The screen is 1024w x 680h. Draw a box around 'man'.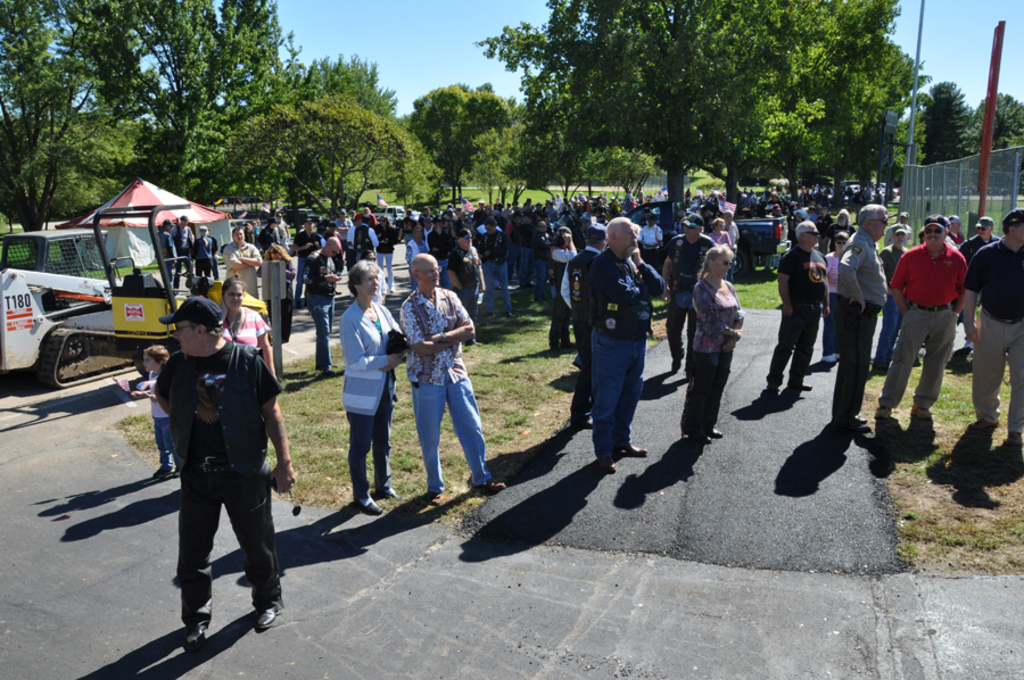
select_region(222, 227, 263, 296).
